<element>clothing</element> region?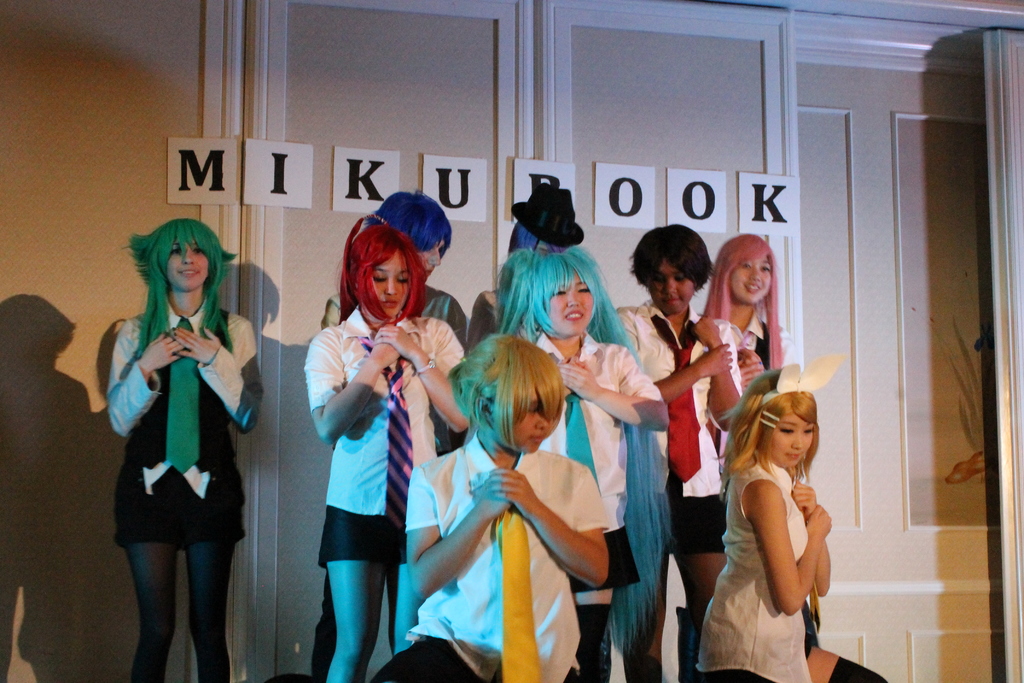
<region>301, 290, 436, 621</region>
